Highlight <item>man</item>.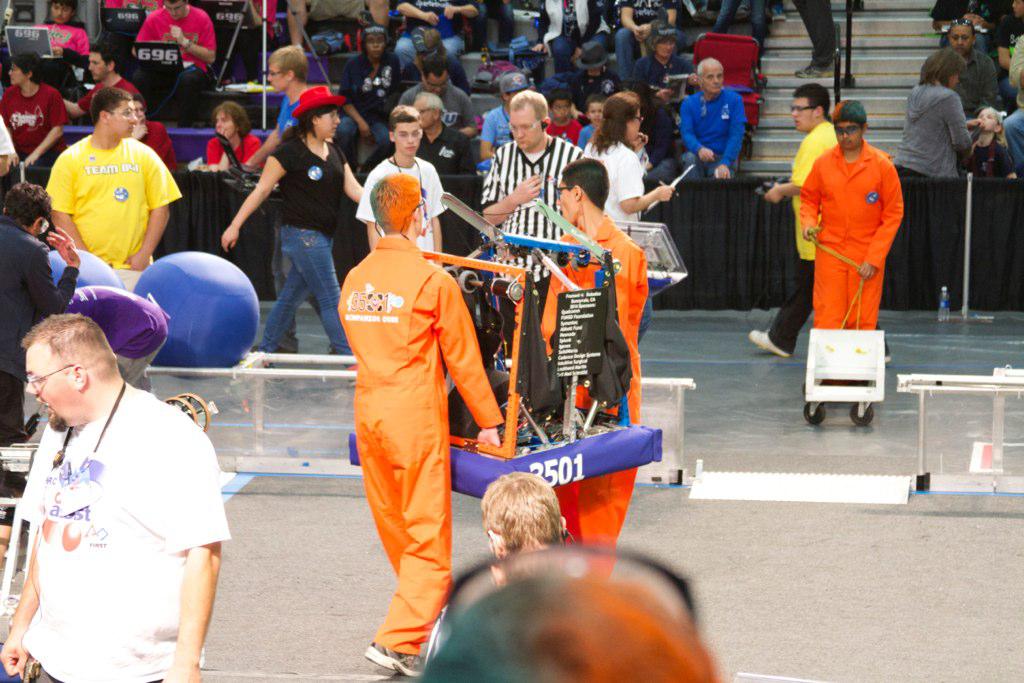
Highlighted region: (x1=0, y1=315, x2=231, y2=682).
